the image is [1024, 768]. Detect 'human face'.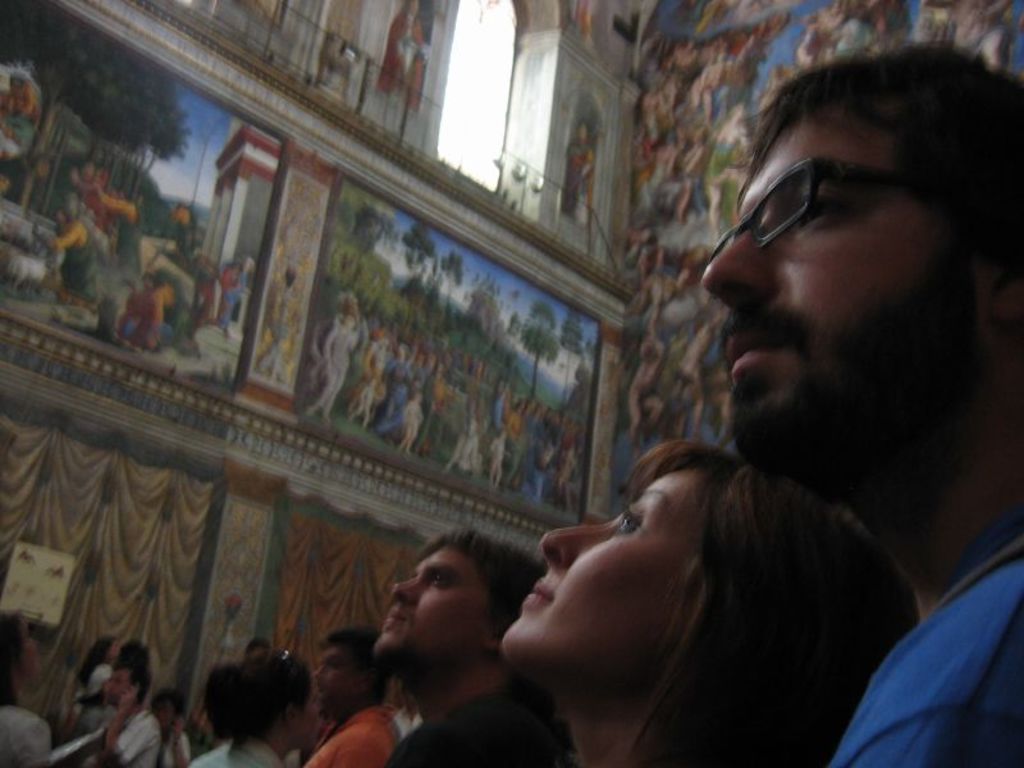
Detection: x1=709 y1=88 x2=986 y2=467.
